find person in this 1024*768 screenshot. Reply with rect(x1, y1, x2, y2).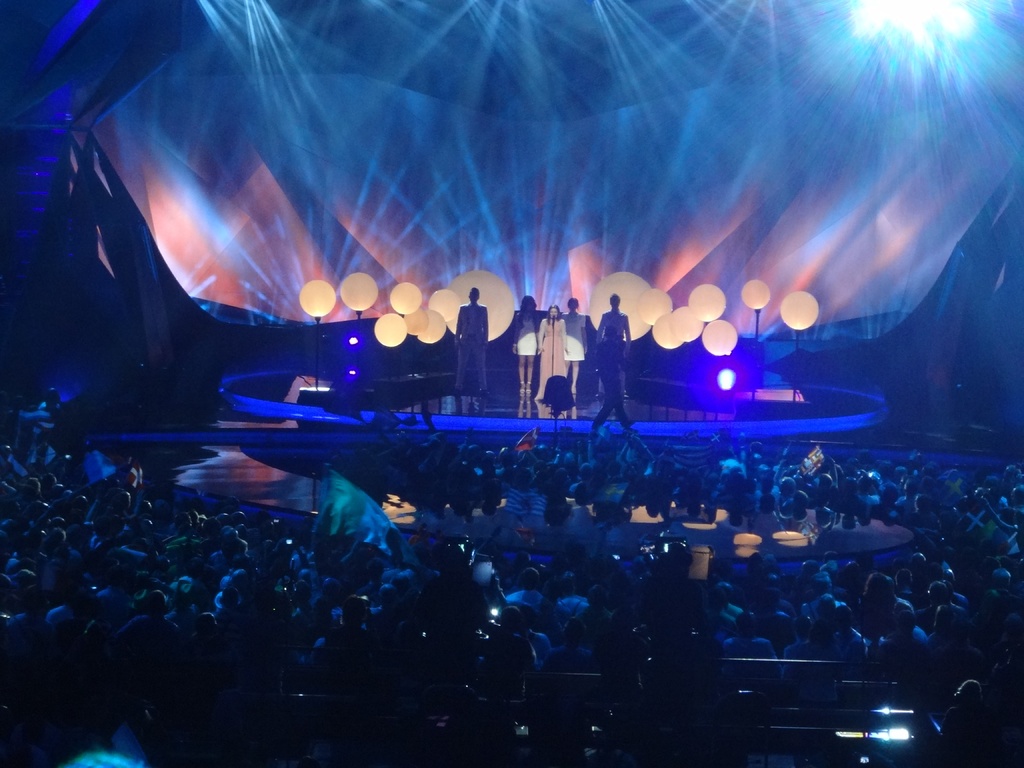
rect(787, 630, 829, 668).
